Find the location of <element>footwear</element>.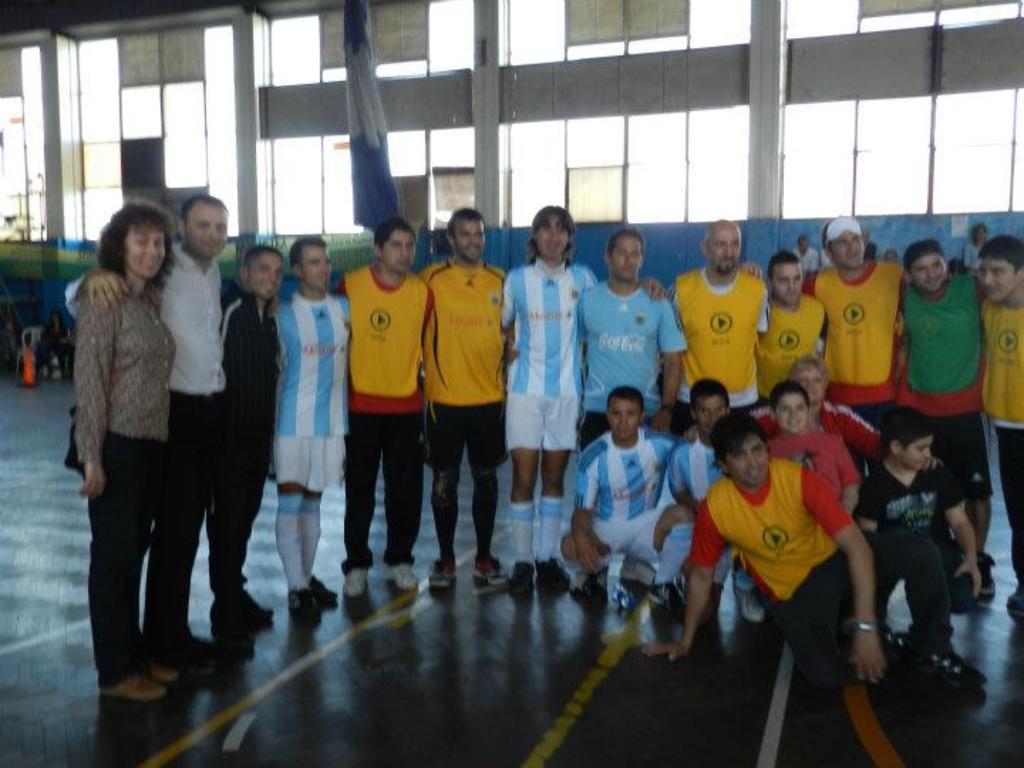
Location: locate(1001, 577, 1023, 620).
